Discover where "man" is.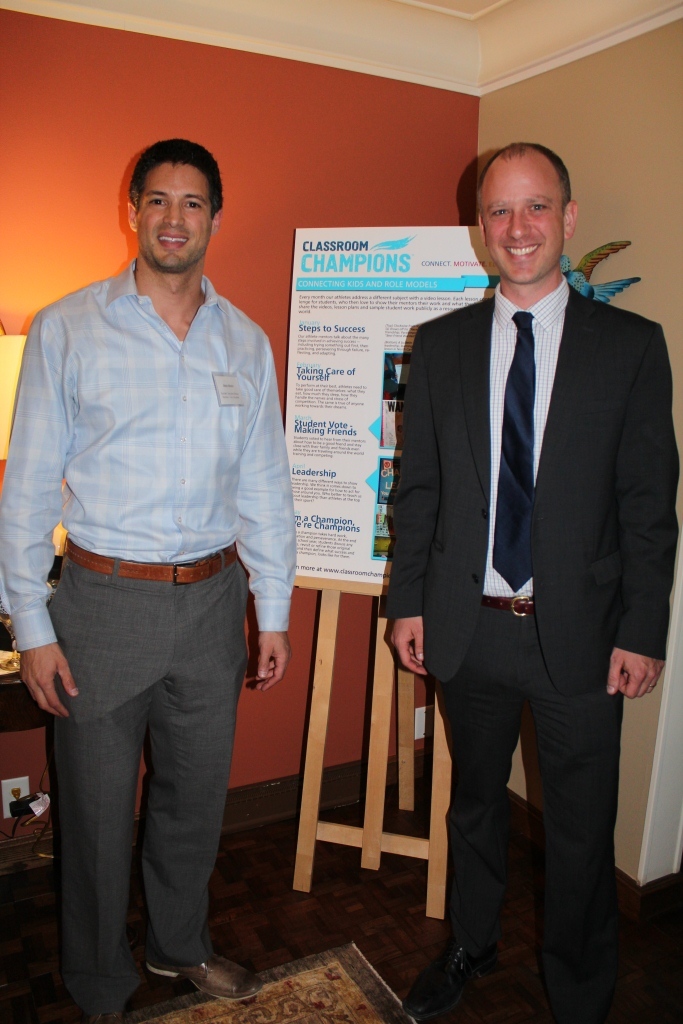
Discovered at [16,137,317,970].
